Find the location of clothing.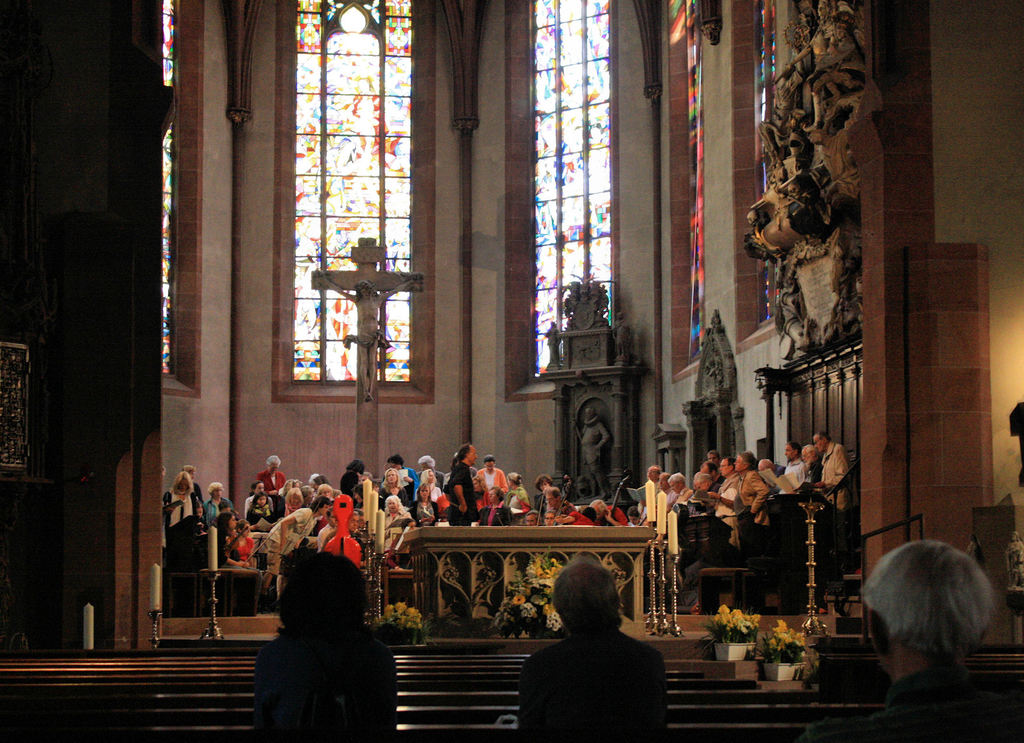
Location: select_region(255, 632, 397, 742).
